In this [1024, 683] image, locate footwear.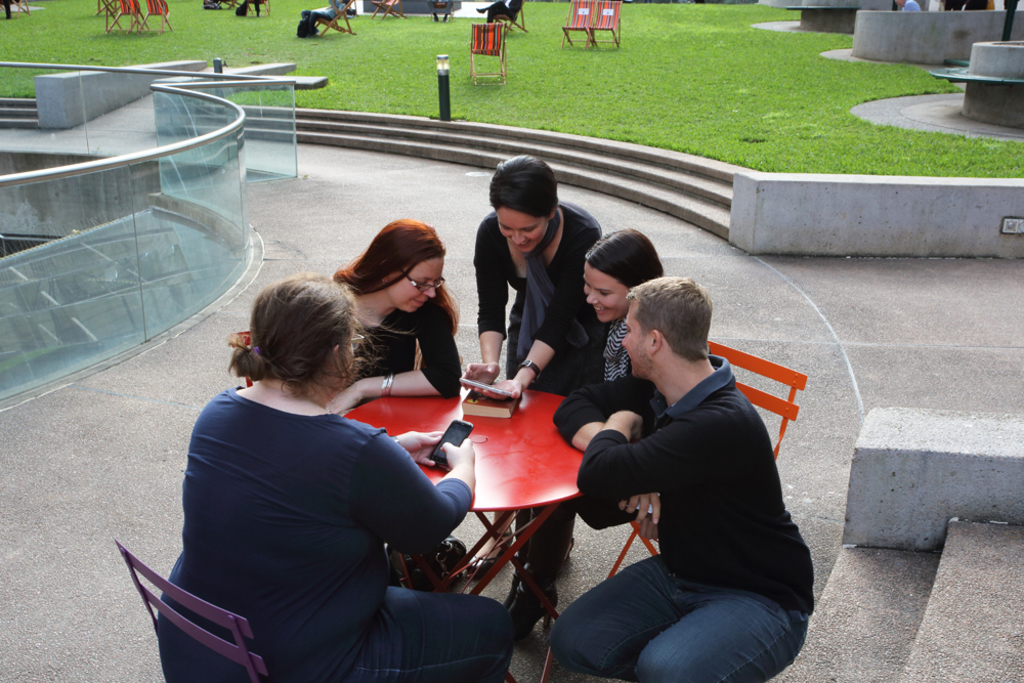
Bounding box: box(461, 524, 514, 578).
